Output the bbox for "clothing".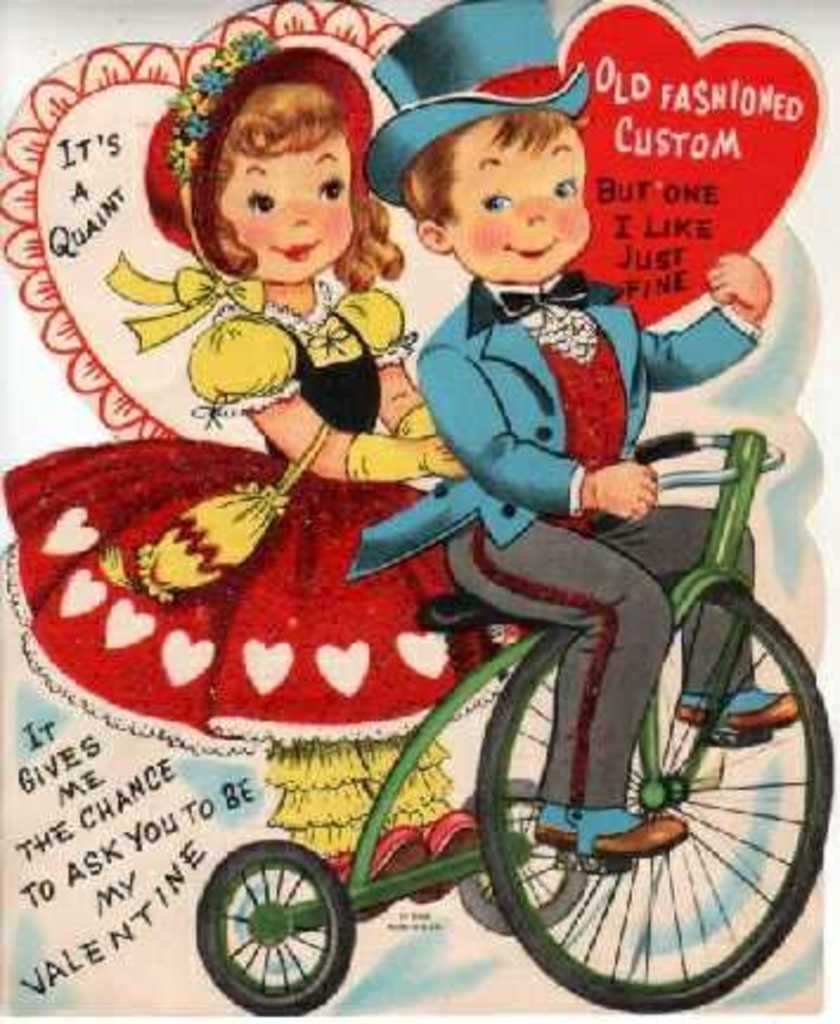
detection(0, 284, 502, 856).
